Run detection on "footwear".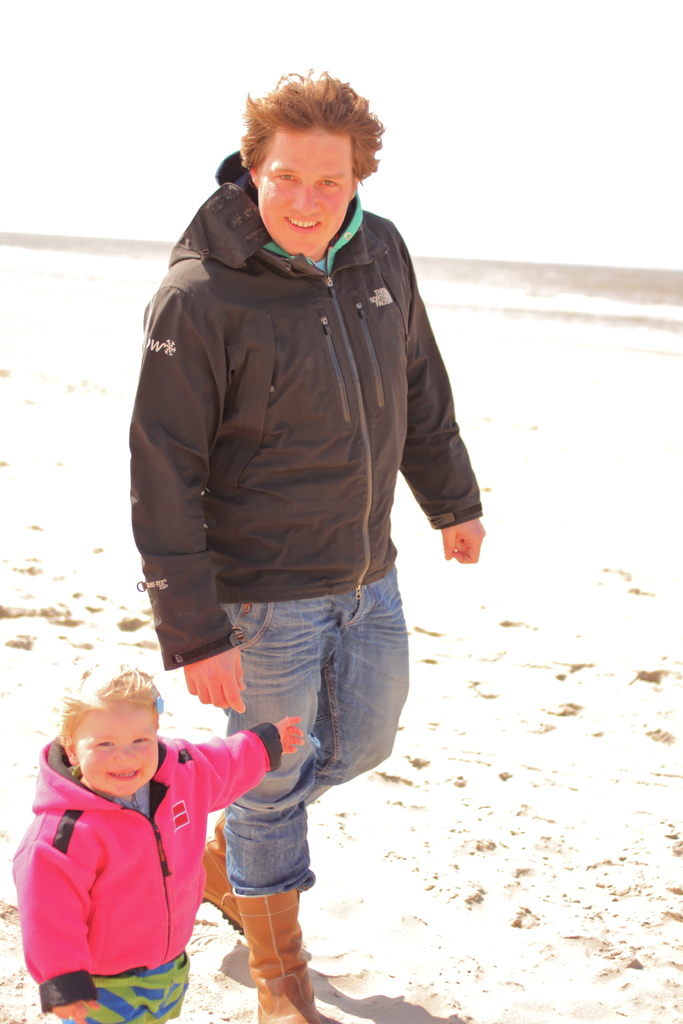
Result: <box>194,821,251,952</box>.
